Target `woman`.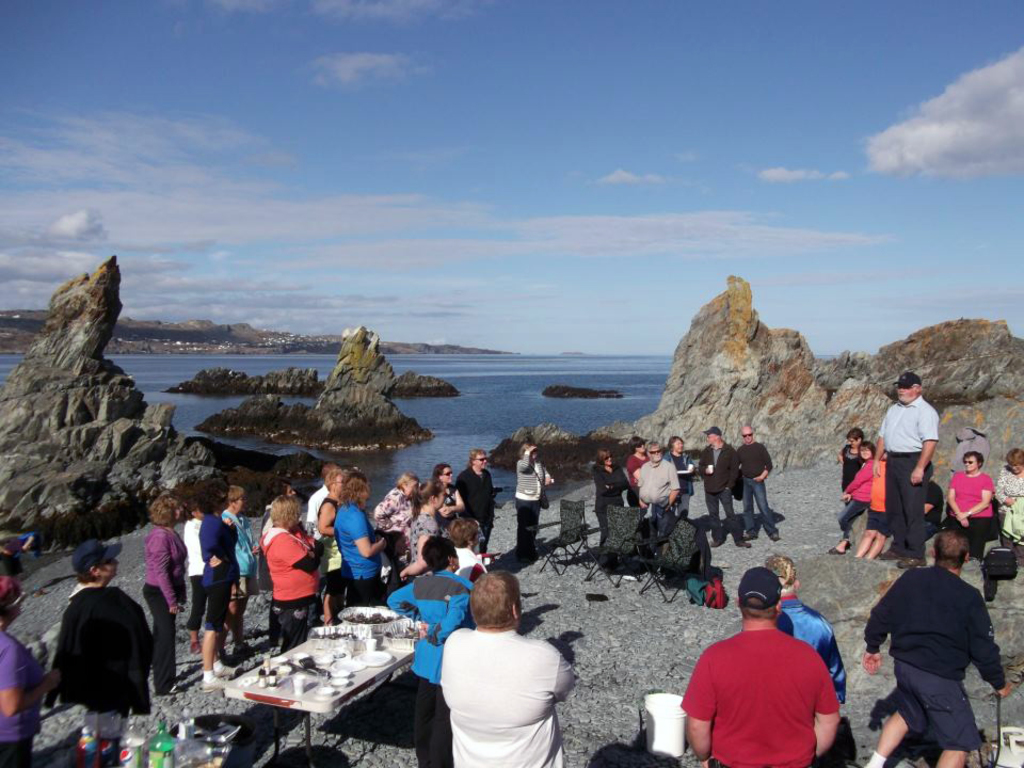
Target region: rect(257, 497, 319, 651).
